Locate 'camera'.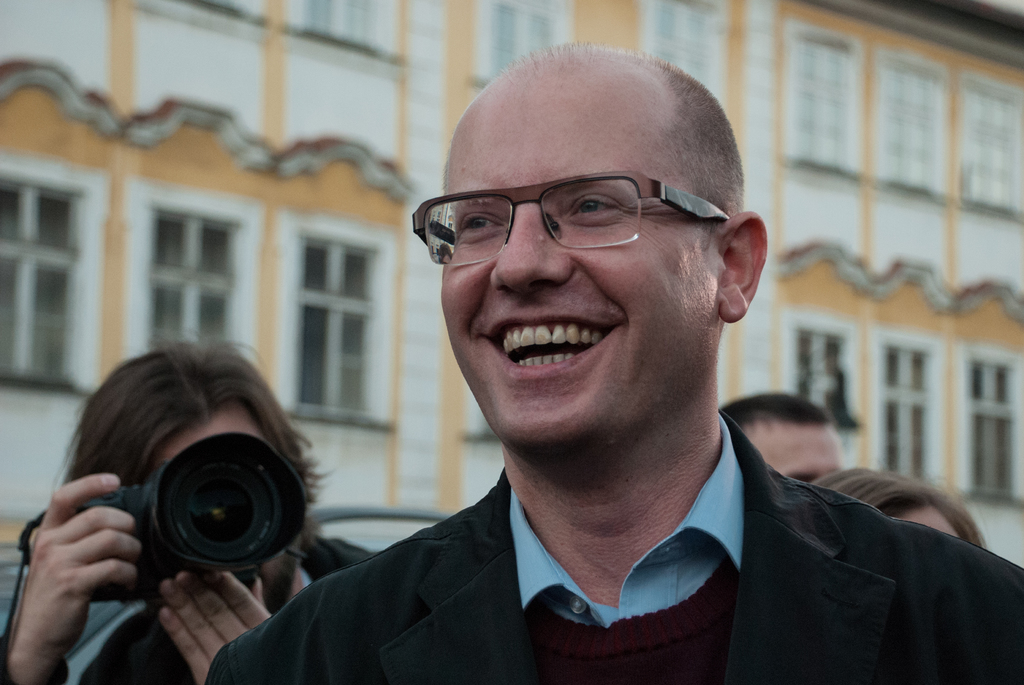
Bounding box: locate(52, 436, 312, 595).
